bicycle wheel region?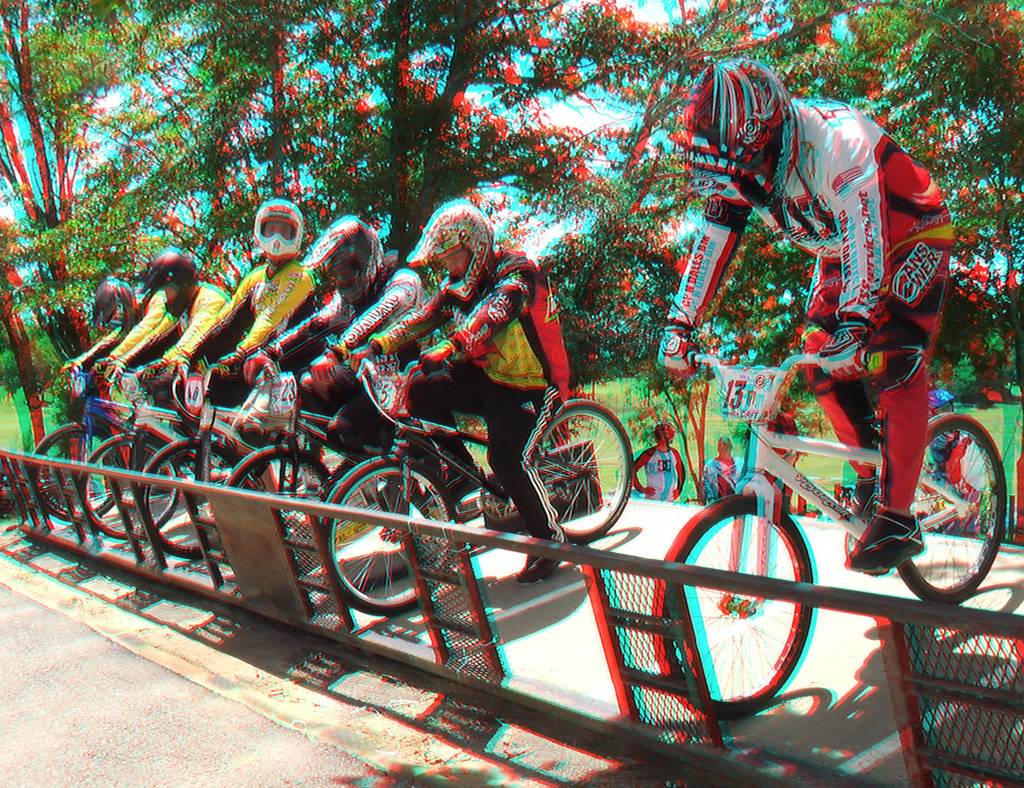
<region>82, 427, 179, 540</region>
